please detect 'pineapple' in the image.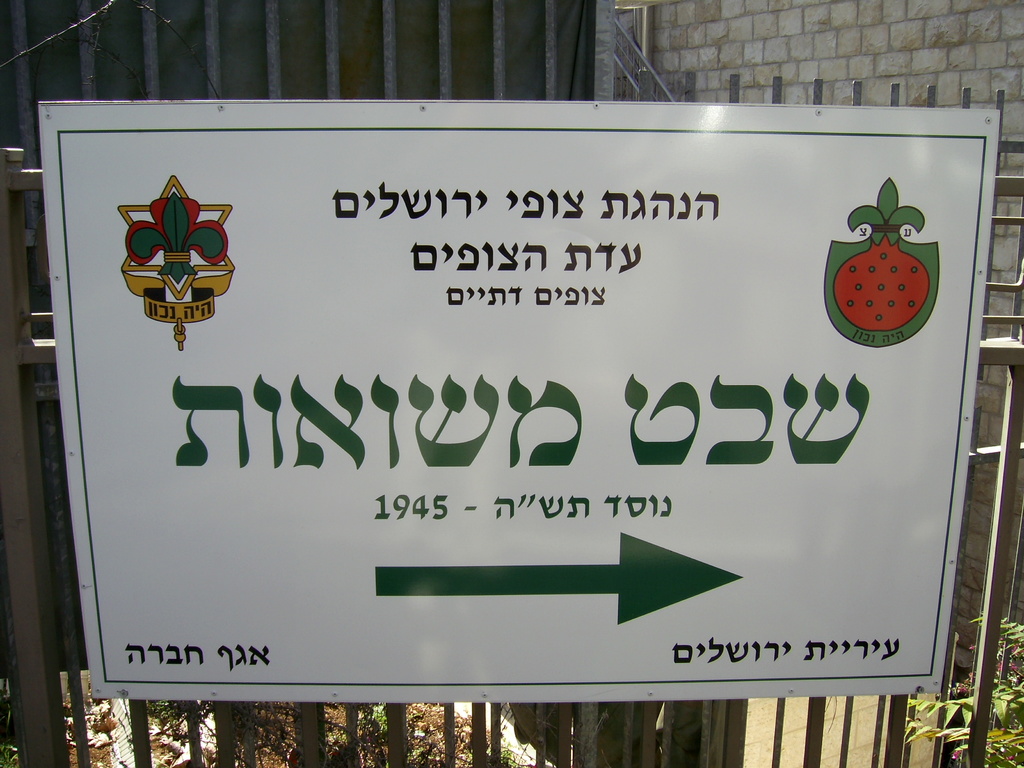
left=833, top=179, right=925, bottom=333.
